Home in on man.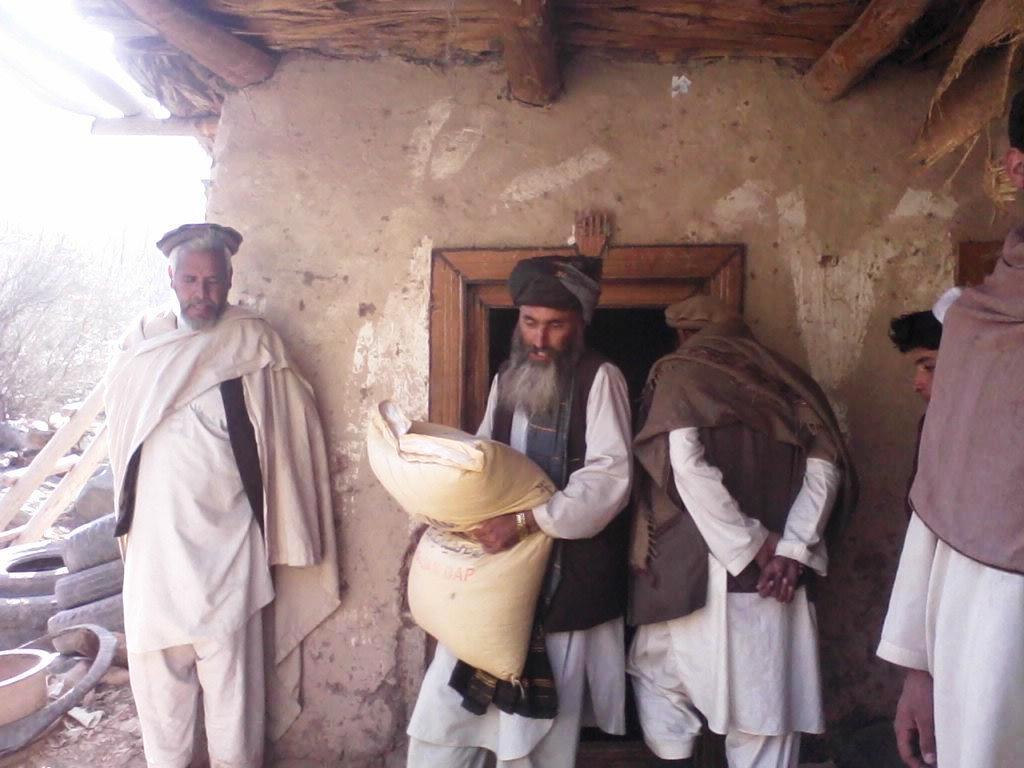
Homed in at <box>870,33,1023,767</box>.
